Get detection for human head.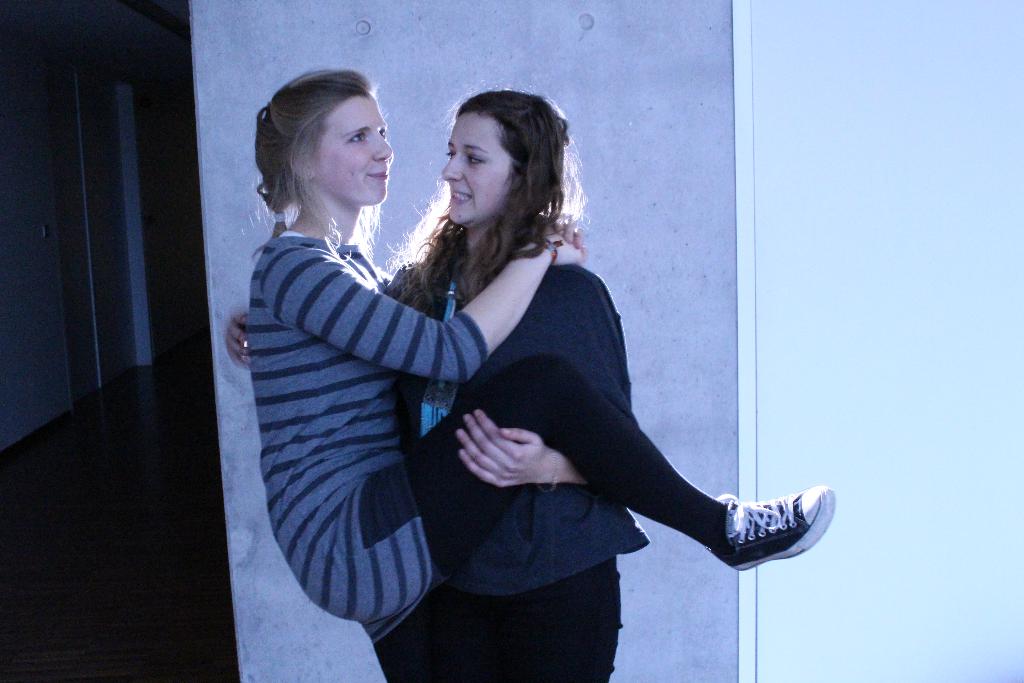
Detection: bbox=(265, 70, 403, 221).
